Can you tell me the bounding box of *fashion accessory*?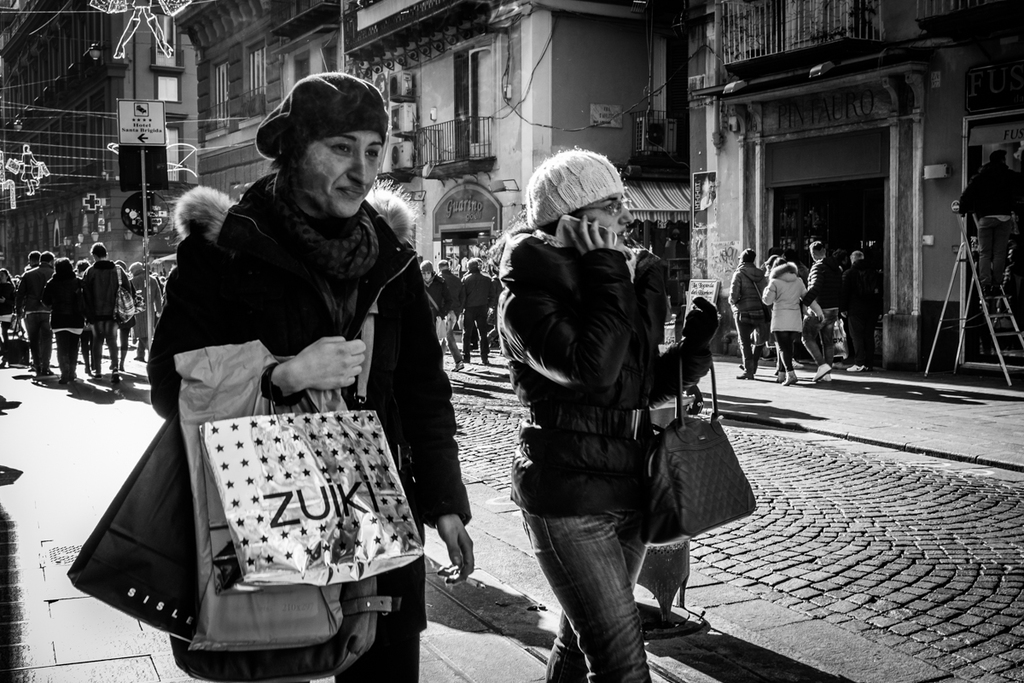
box=[198, 365, 422, 594].
